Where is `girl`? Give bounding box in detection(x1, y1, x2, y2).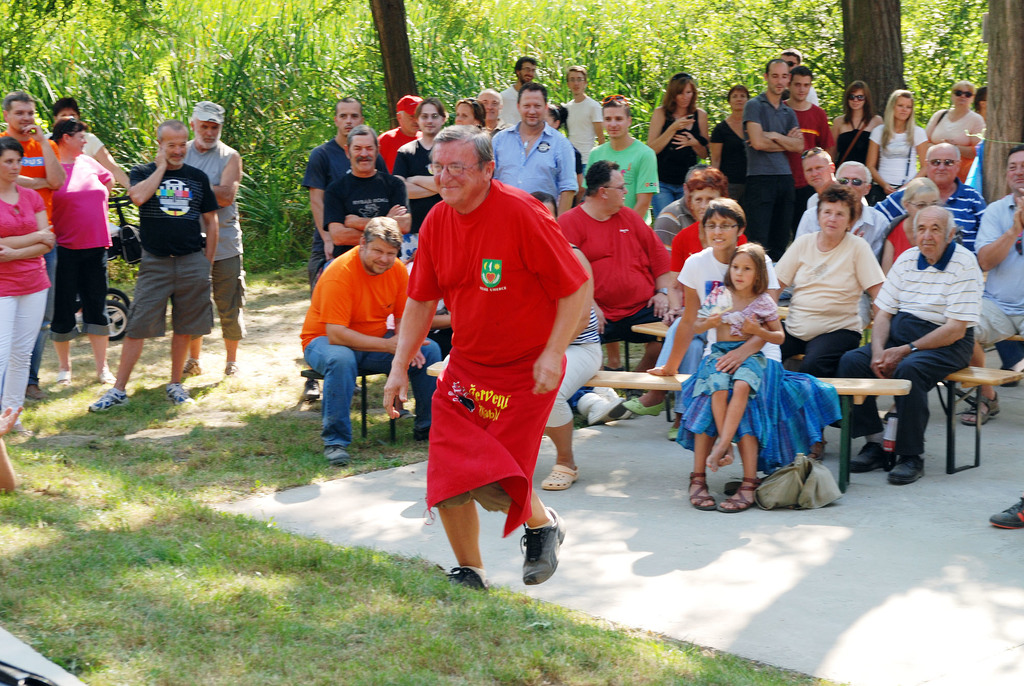
detection(867, 87, 929, 199).
